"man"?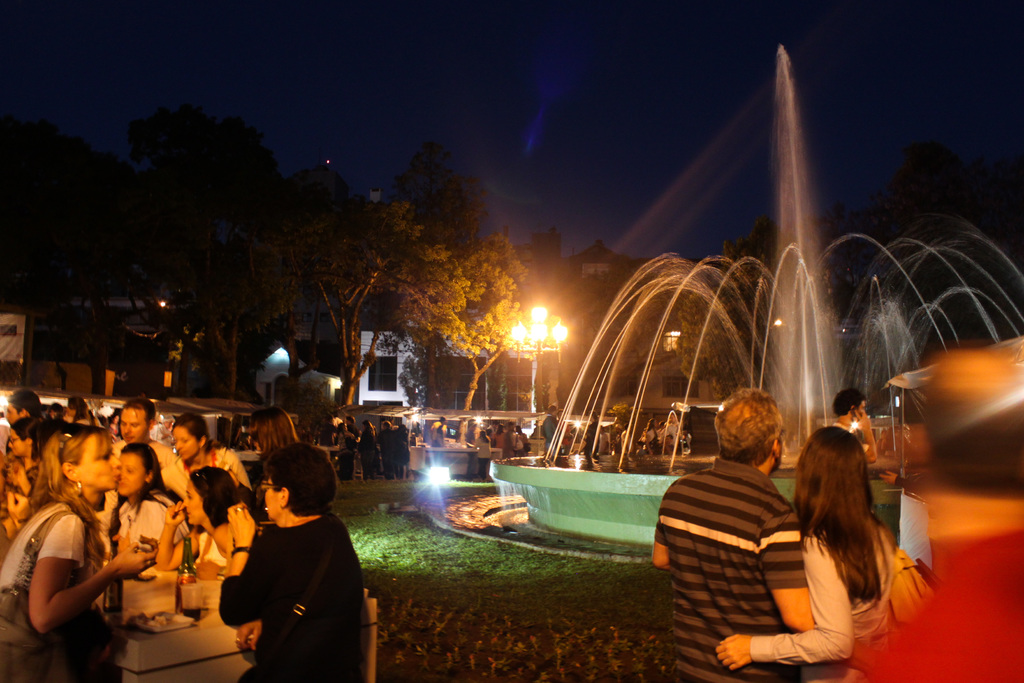
select_region(648, 384, 811, 682)
